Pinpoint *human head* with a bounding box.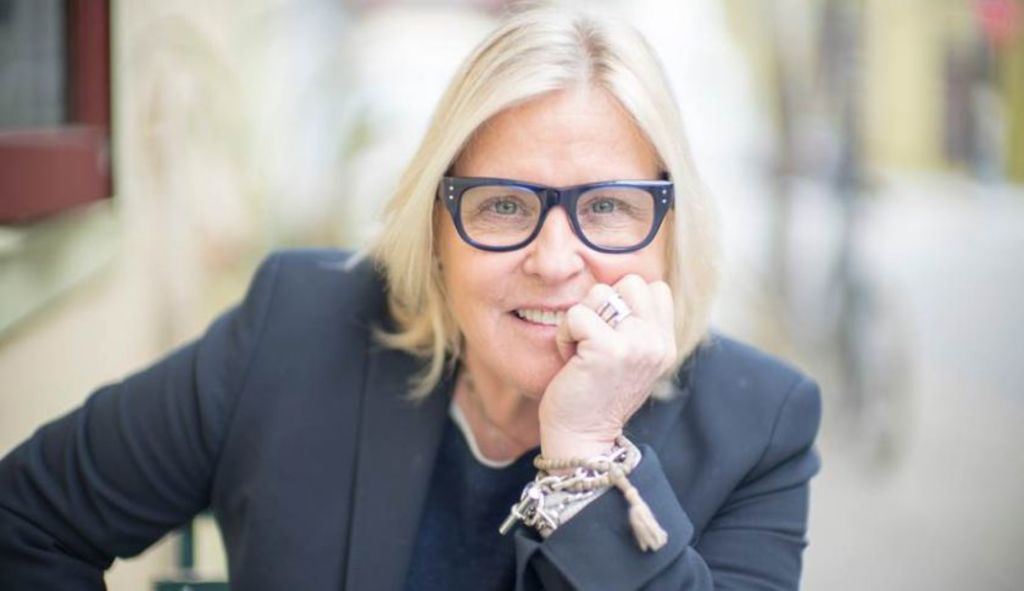
(406,78,696,407).
